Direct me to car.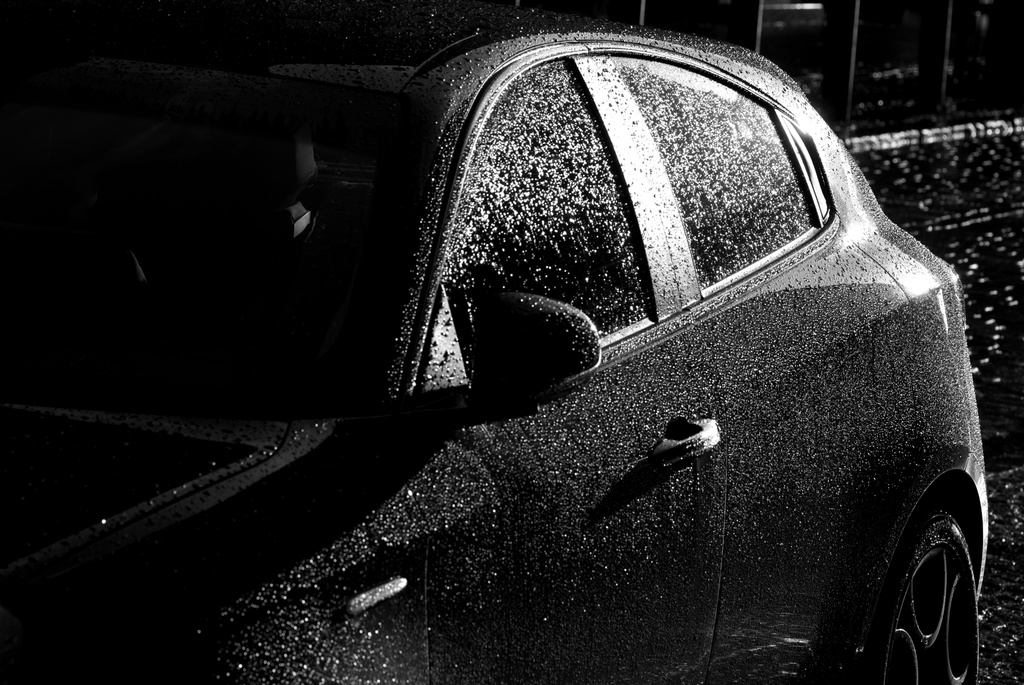
Direction: select_region(58, 12, 988, 670).
